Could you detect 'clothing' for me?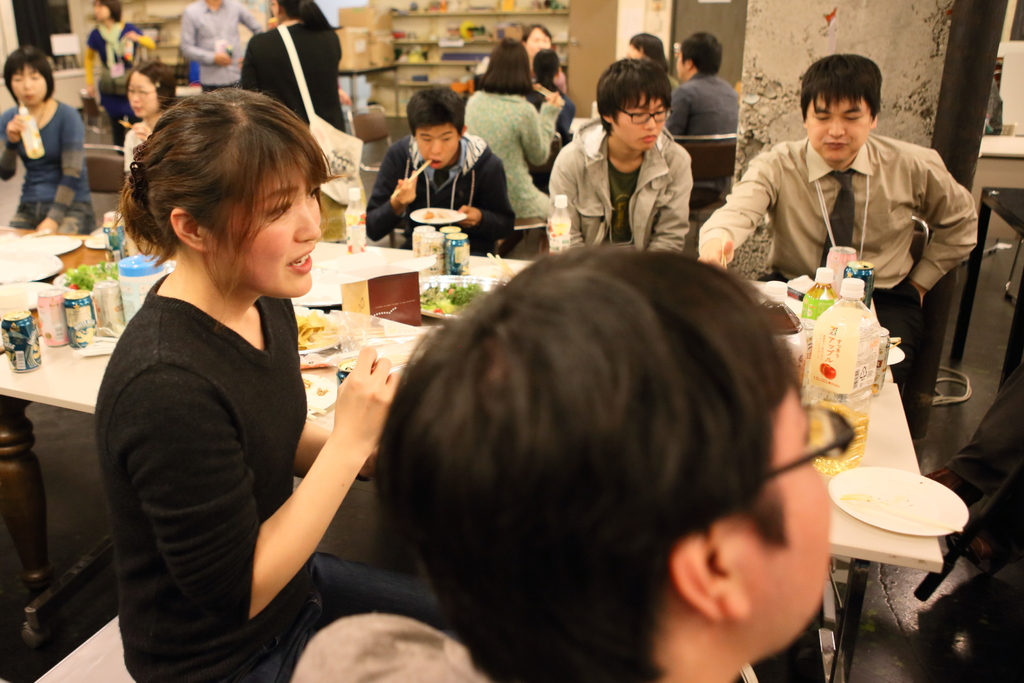
Detection result: left=1, top=103, right=97, bottom=240.
